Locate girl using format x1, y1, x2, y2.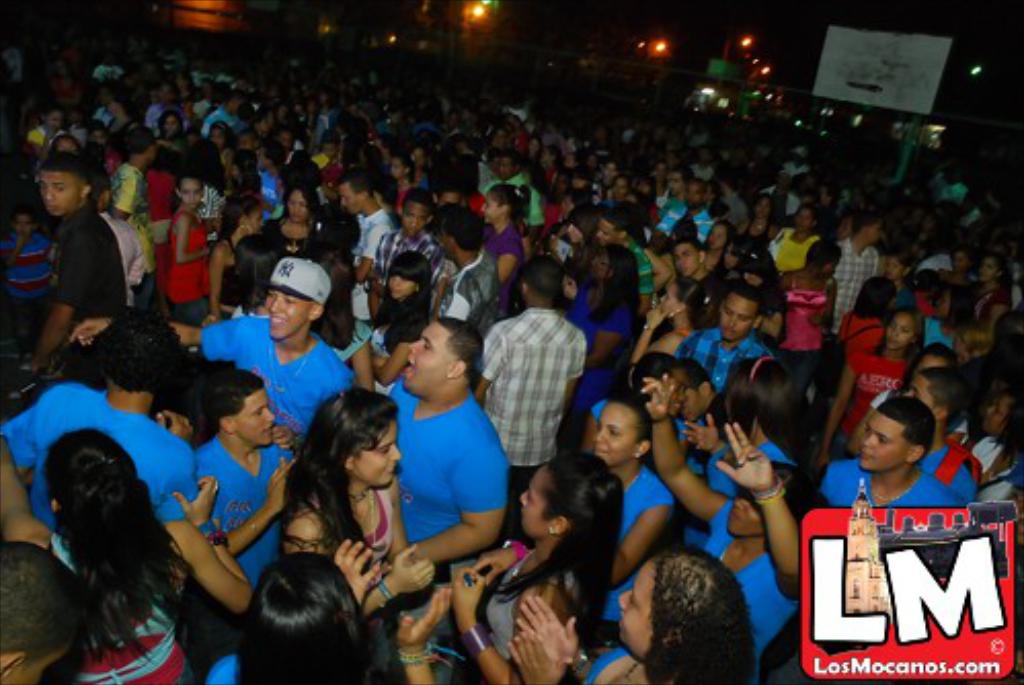
373, 256, 441, 371.
